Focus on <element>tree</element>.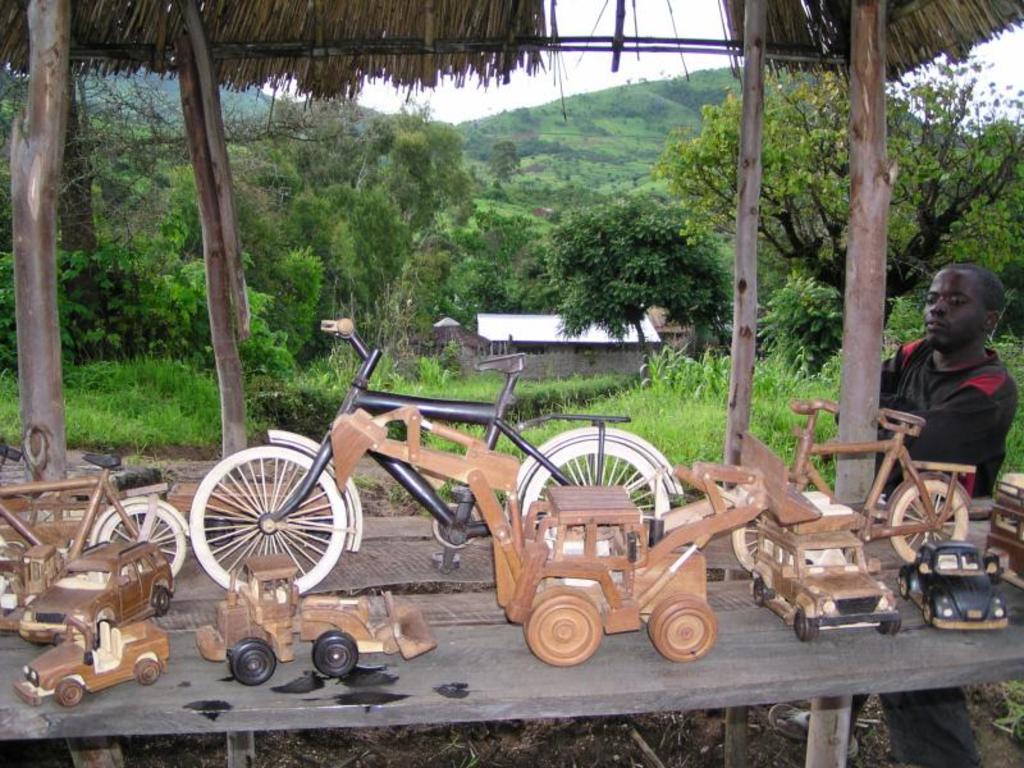
Focused at box=[524, 188, 731, 358].
